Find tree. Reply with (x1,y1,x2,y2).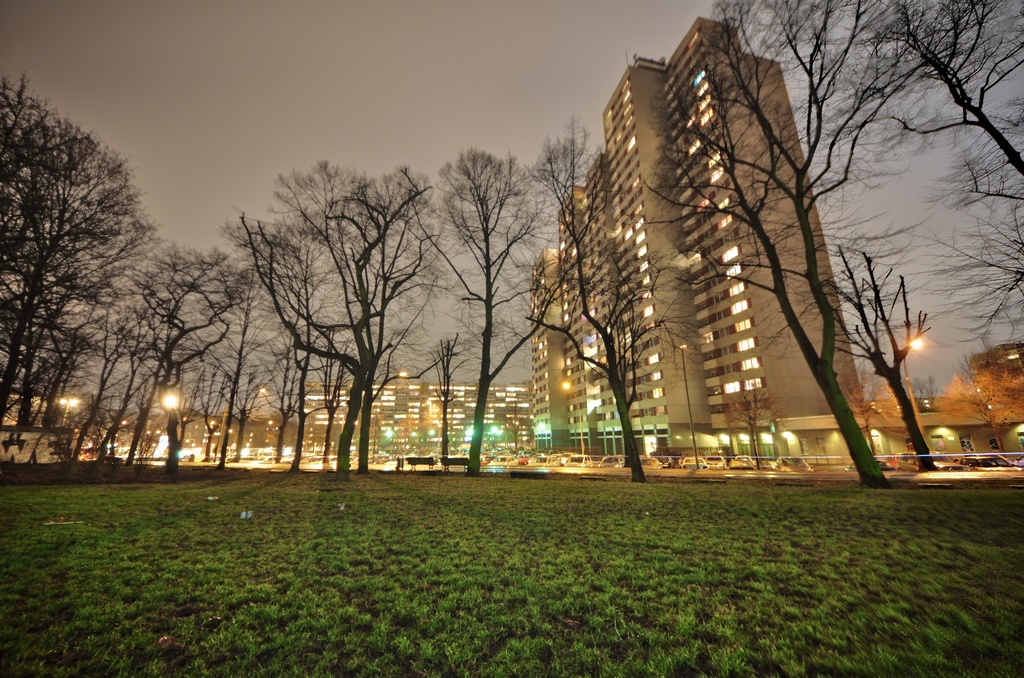
(512,134,692,478).
